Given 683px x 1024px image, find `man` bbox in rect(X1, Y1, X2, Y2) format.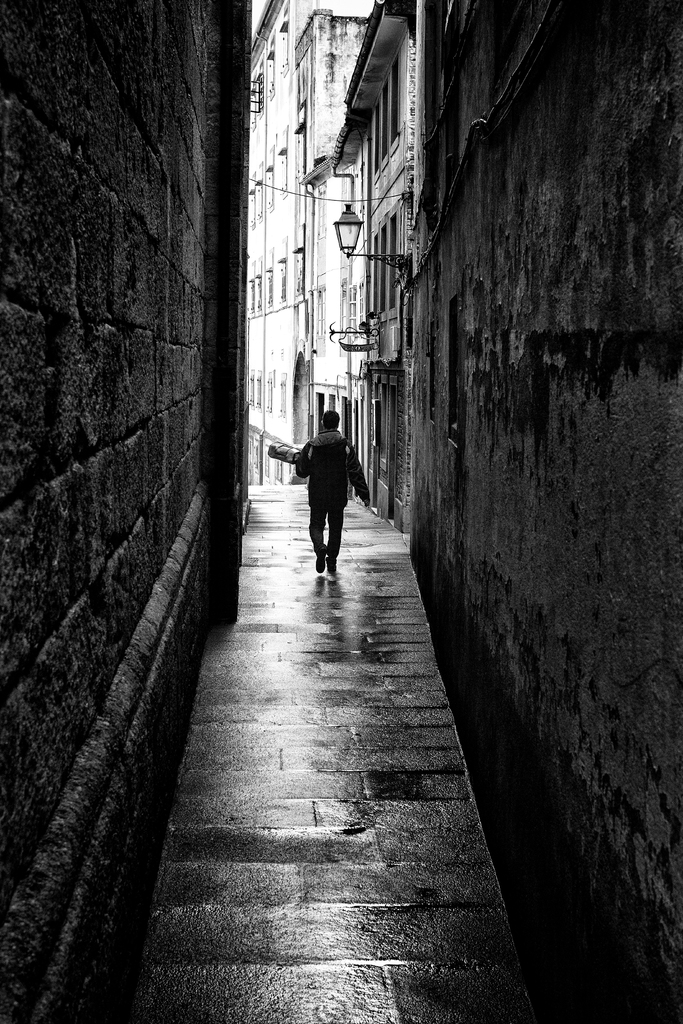
rect(286, 408, 365, 576).
